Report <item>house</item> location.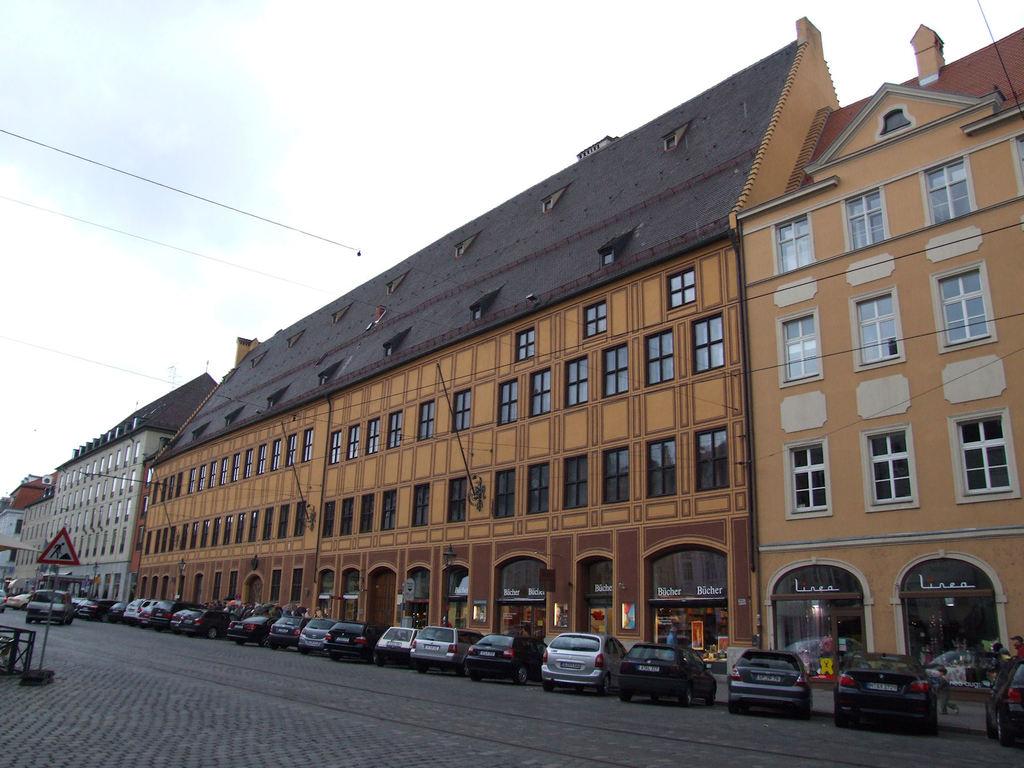
Report: [x1=738, y1=24, x2=1023, y2=673].
